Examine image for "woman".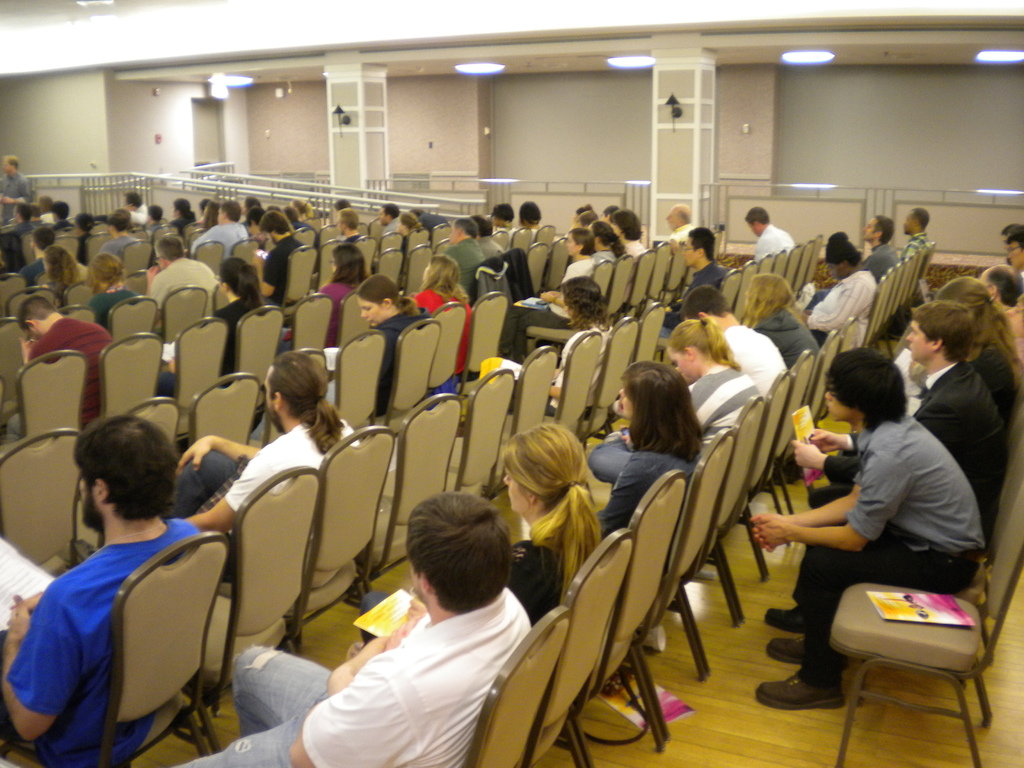
Examination result: detection(44, 241, 80, 304).
